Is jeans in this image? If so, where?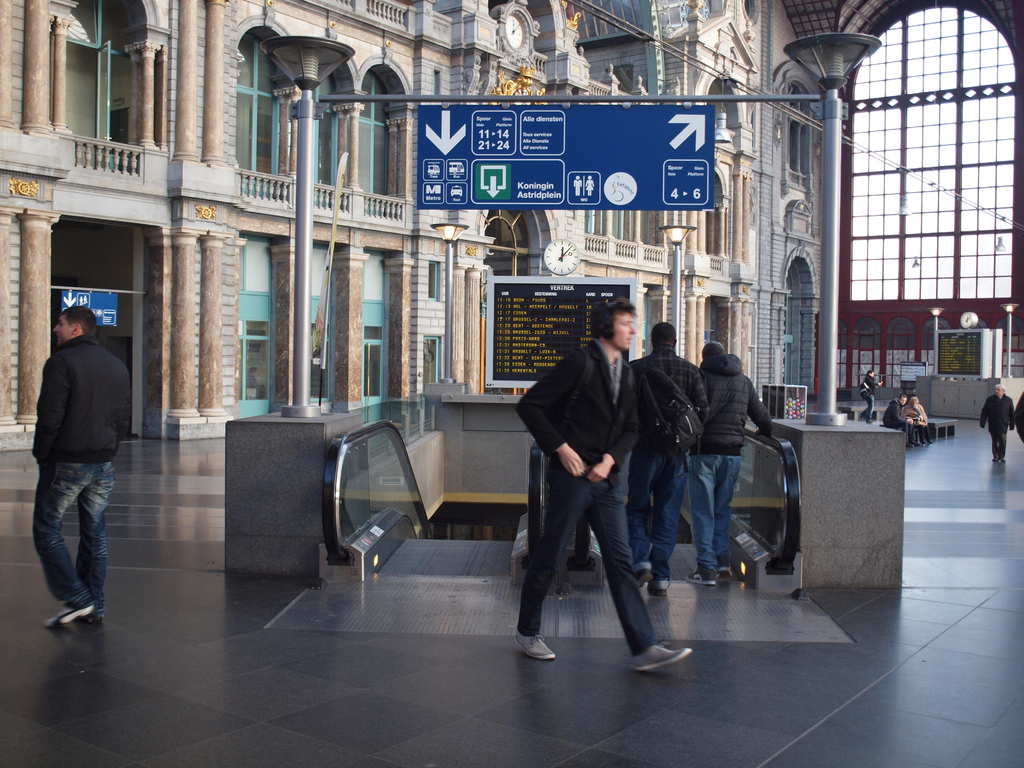
Yes, at x1=22 y1=440 x2=115 y2=656.
